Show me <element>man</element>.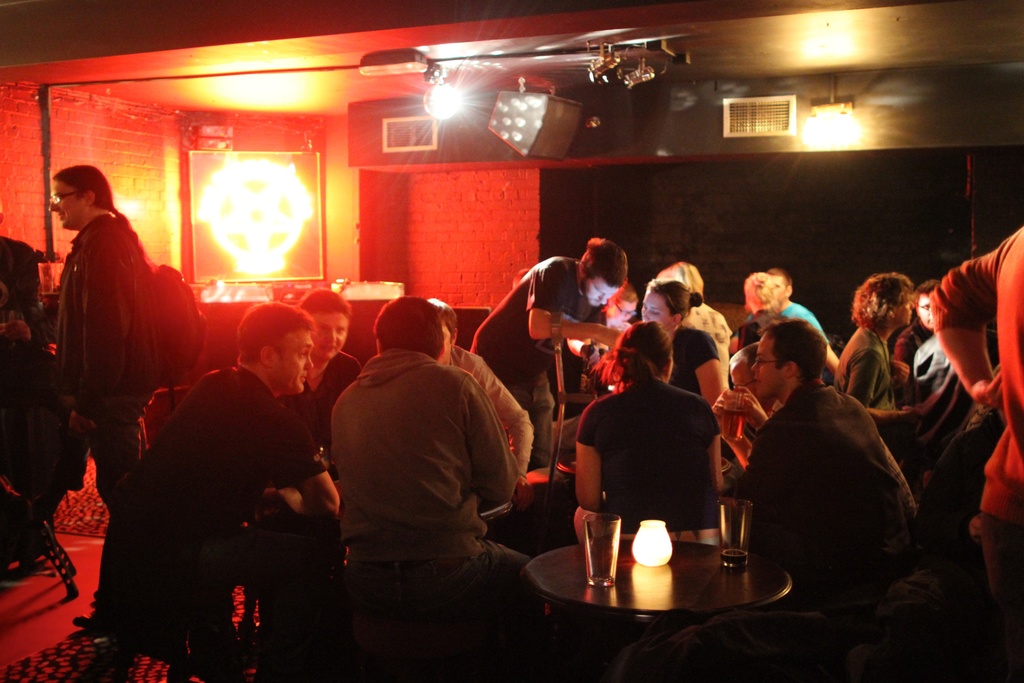
<element>man</element> is here: [365,297,533,521].
